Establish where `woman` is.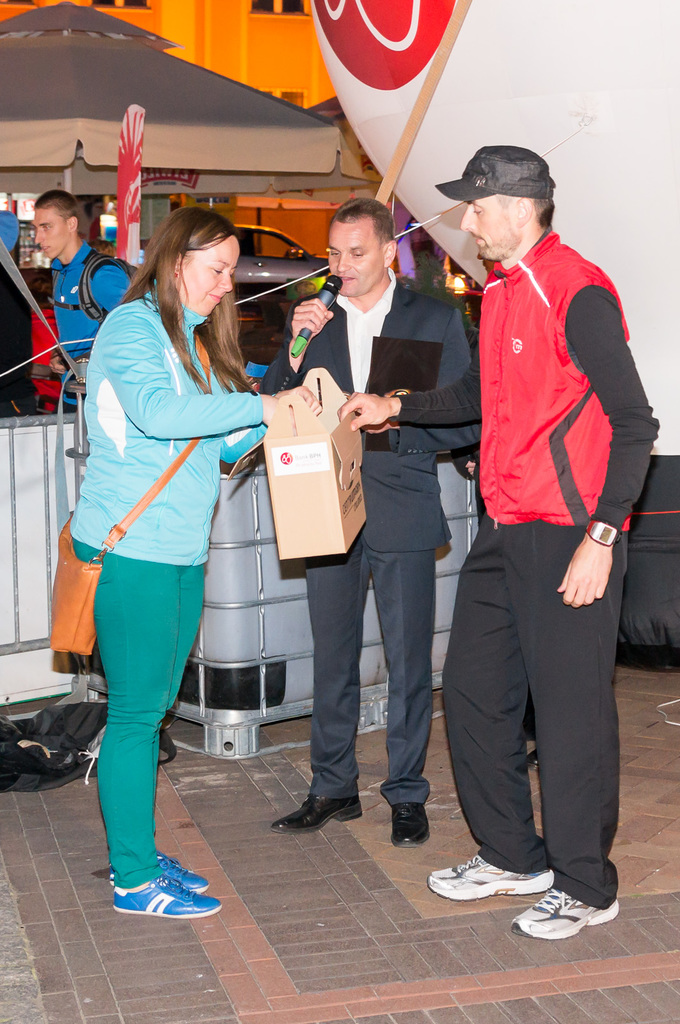
Established at {"left": 68, "top": 189, "right": 270, "bottom": 914}.
